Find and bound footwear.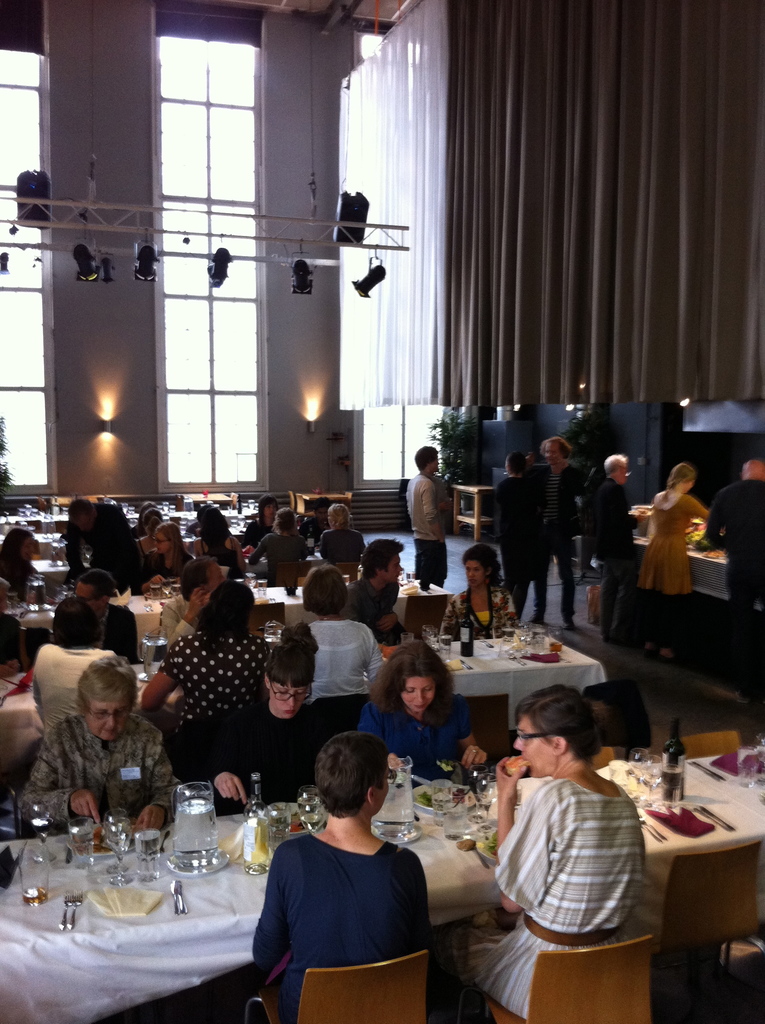
Bound: <region>738, 691, 750, 706</region>.
